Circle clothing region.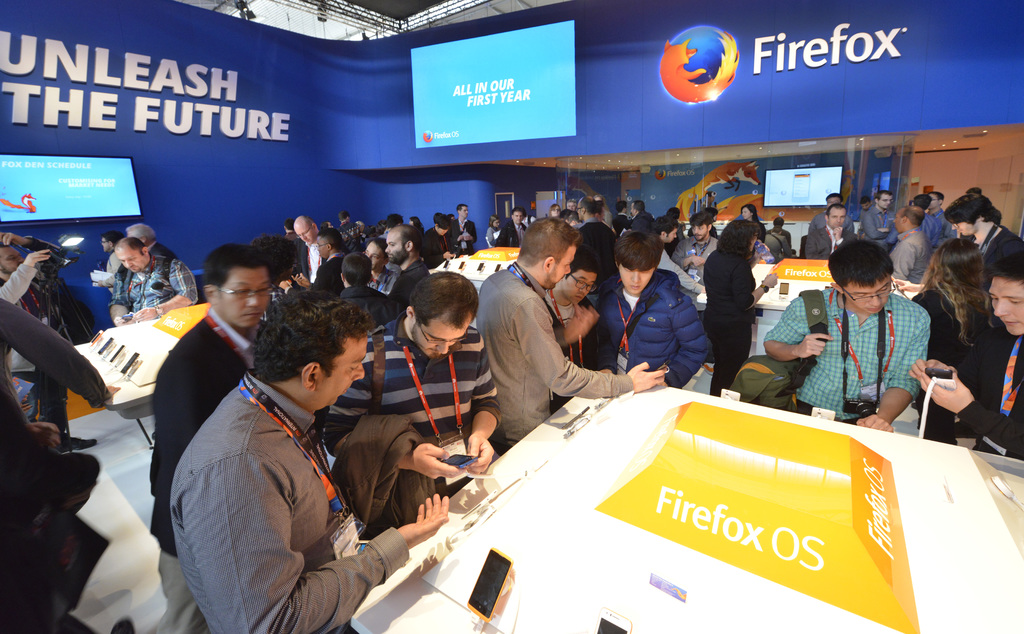
Region: box(908, 283, 1001, 378).
